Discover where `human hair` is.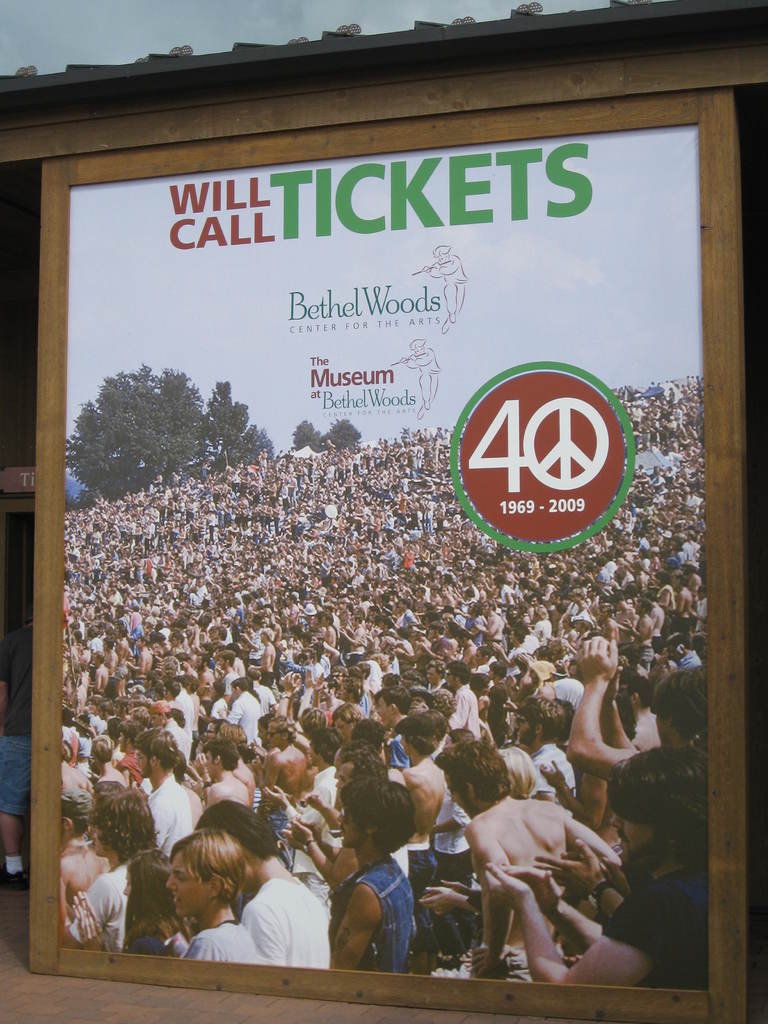
Discovered at locate(120, 847, 191, 949).
